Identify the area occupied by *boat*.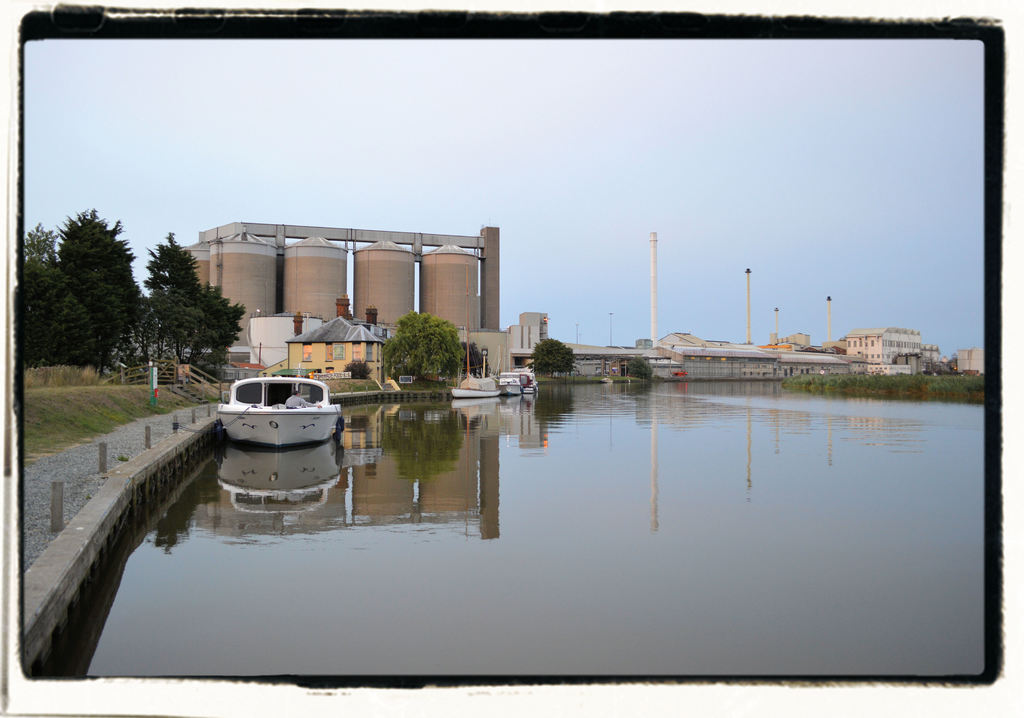
Area: left=206, top=361, right=348, bottom=476.
